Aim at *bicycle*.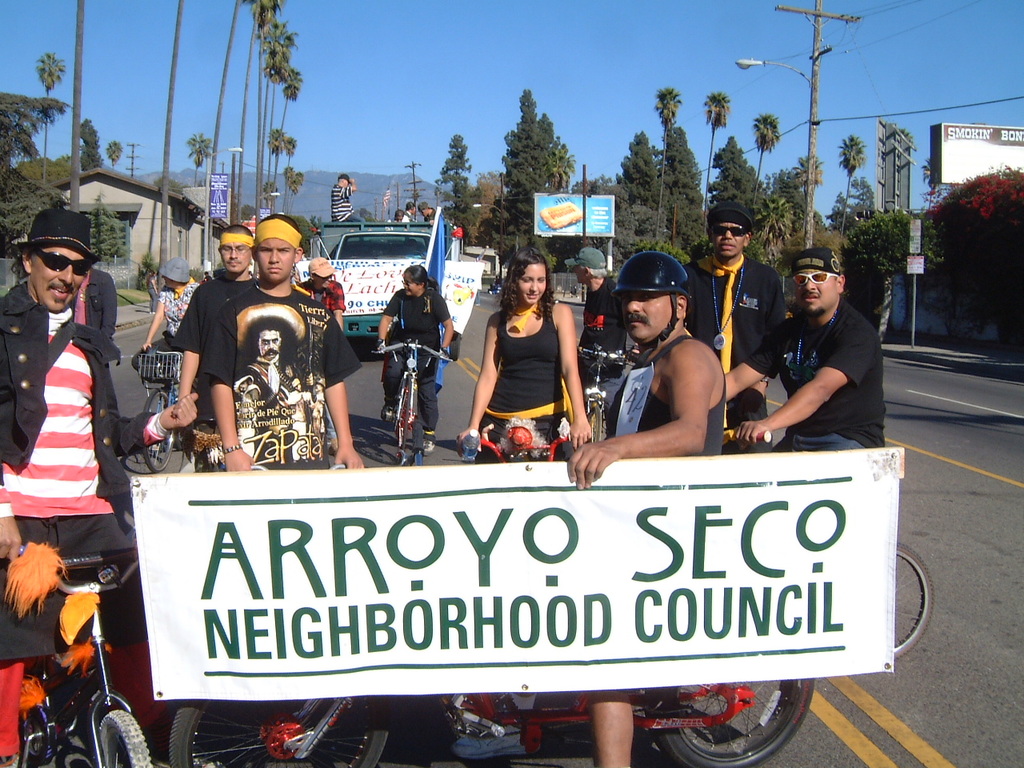
Aimed at <region>126, 338, 180, 482</region>.
